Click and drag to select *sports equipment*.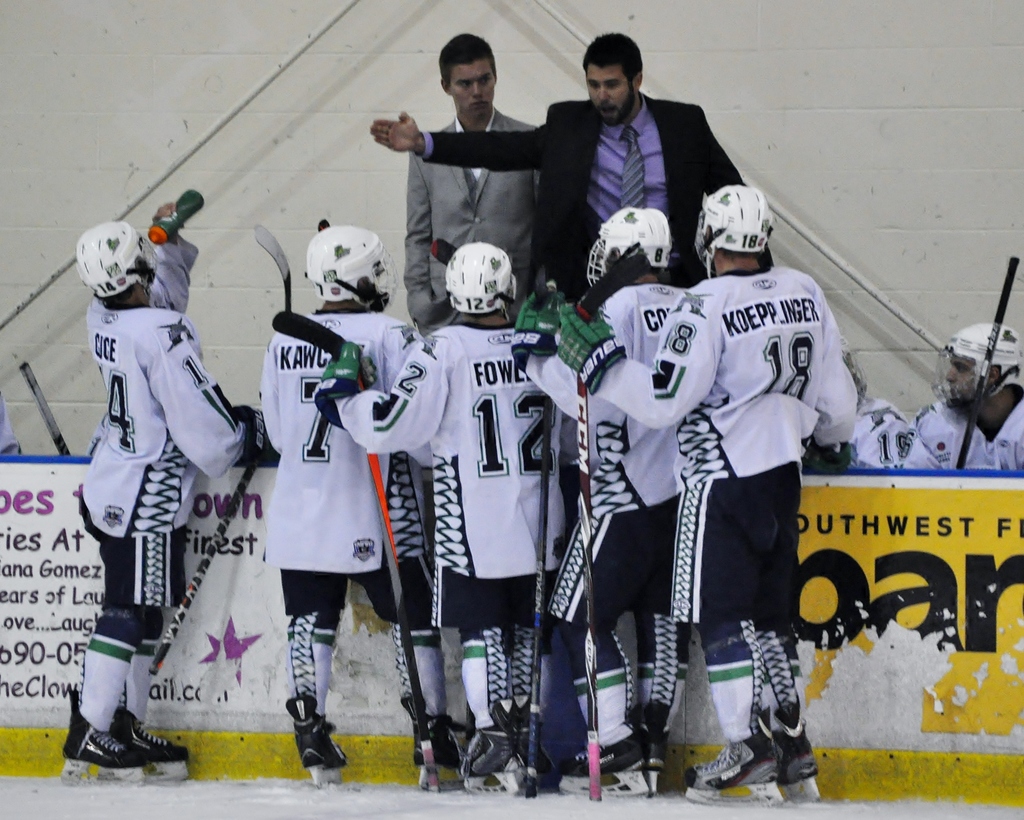
Selection: {"left": 586, "top": 208, "right": 670, "bottom": 284}.
